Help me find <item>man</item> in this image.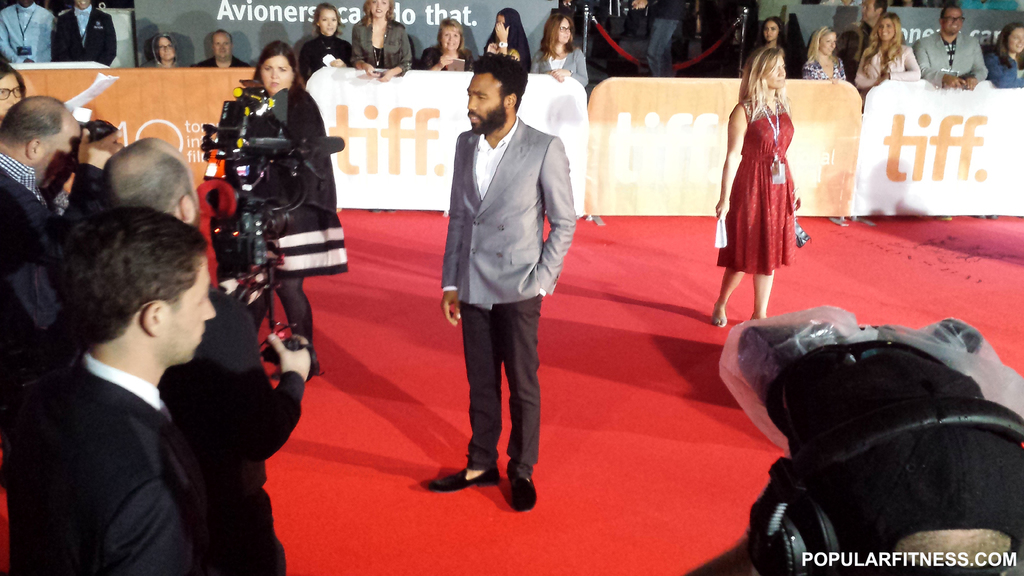
Found it: {"x1": 197, "y1": 29, "x2": 251, "y2": 70}.
